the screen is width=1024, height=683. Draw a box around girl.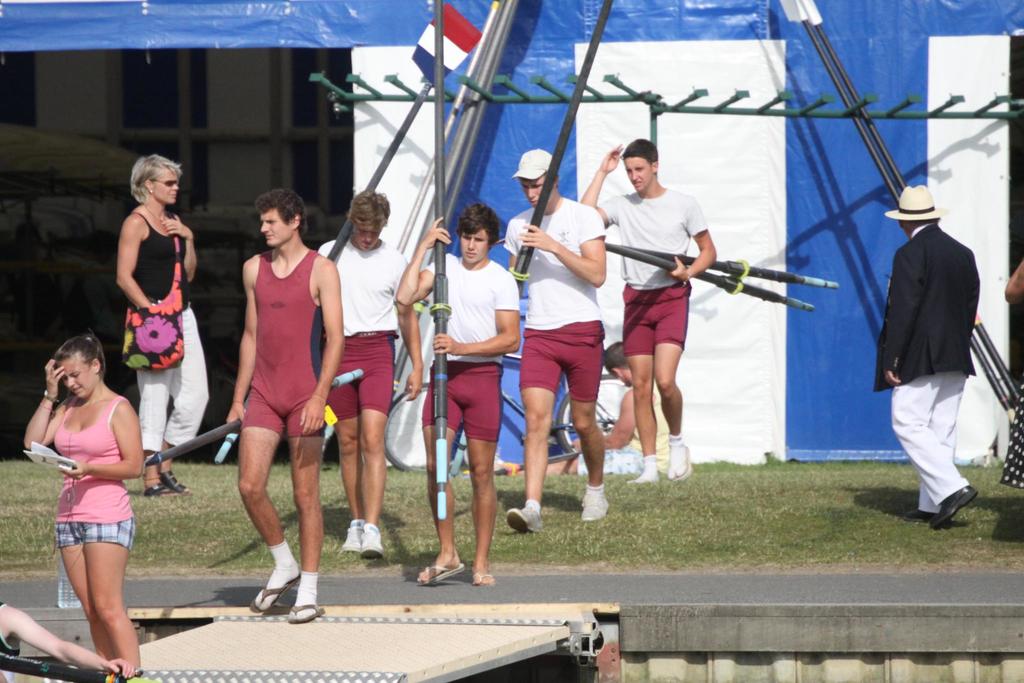
box(20, 334, 149, 666).
